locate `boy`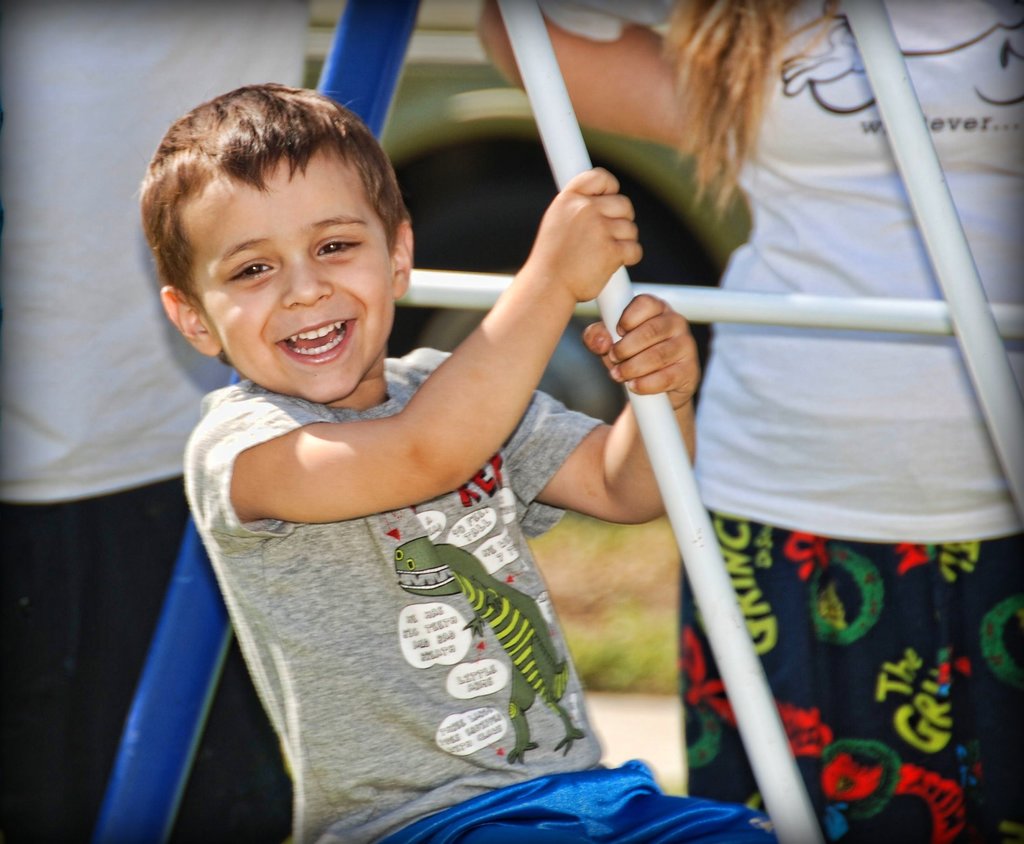
left=123, top=95, right=742, bottom=829
